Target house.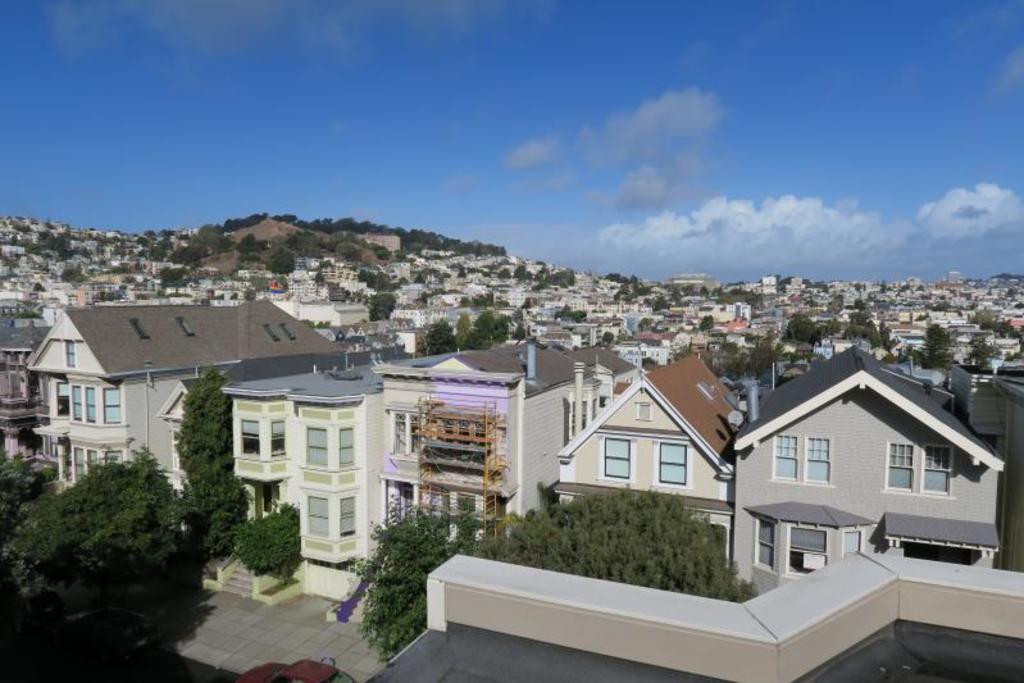
Target region: select_region(218, 255, 265, 292).
